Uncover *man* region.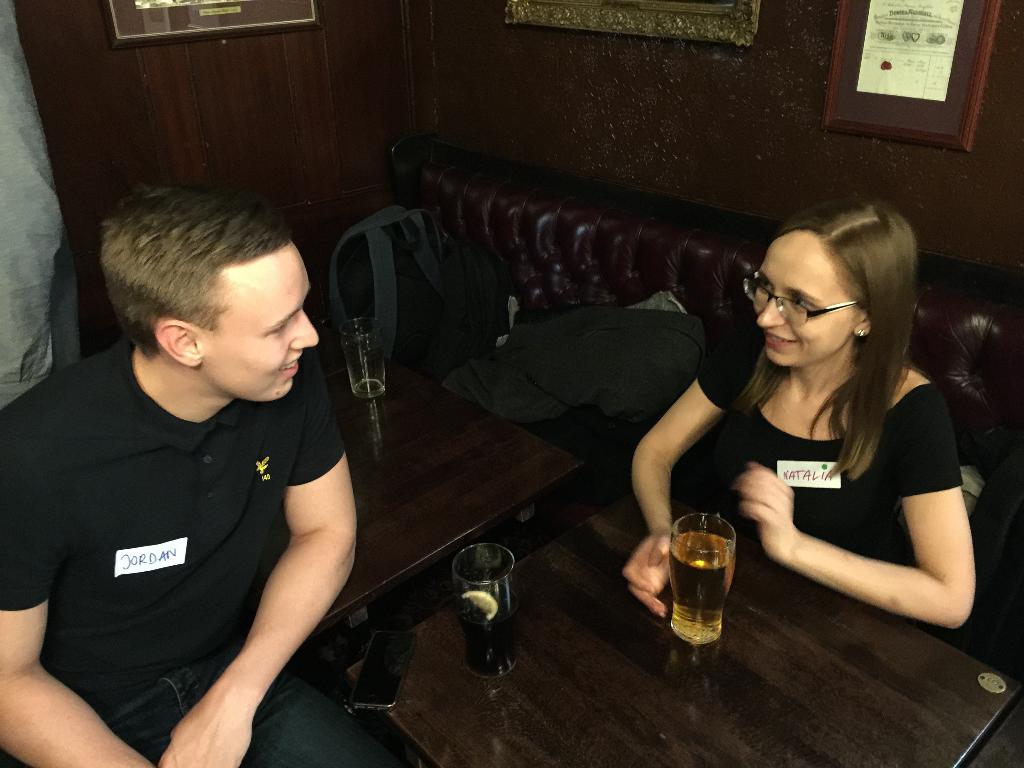
Uncovered: [x1=0, y1=173, x2=388, y2=767].
